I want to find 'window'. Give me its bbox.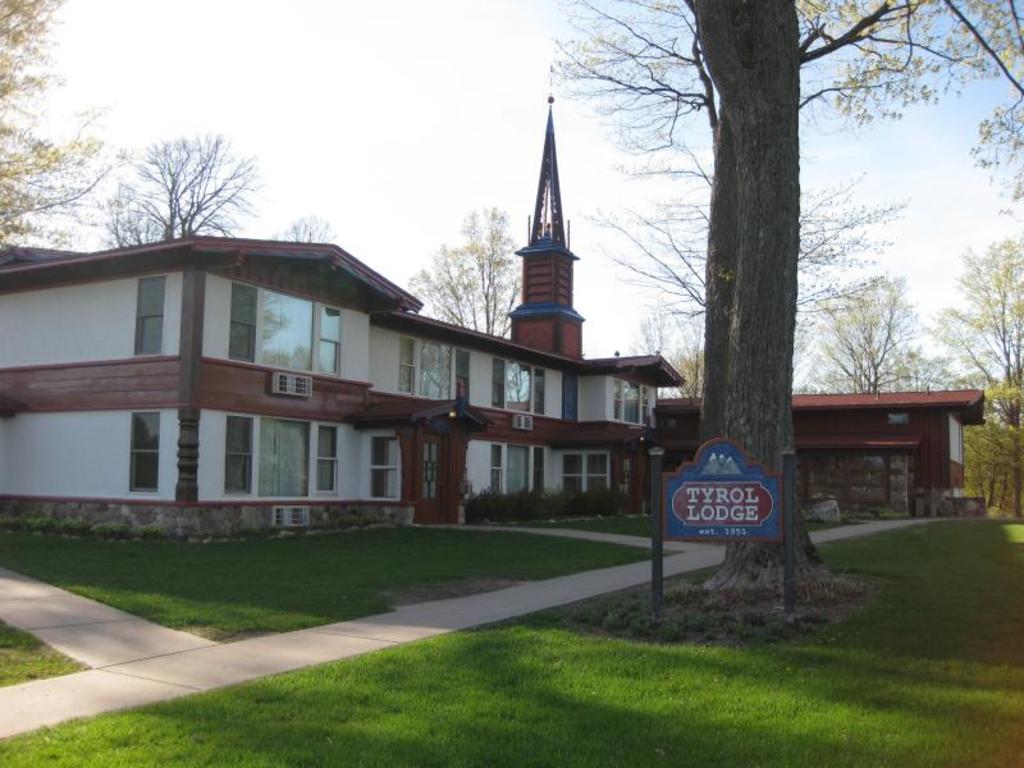
{"left": 125, "top": 412, "right": 160, "bottom": 495}.
